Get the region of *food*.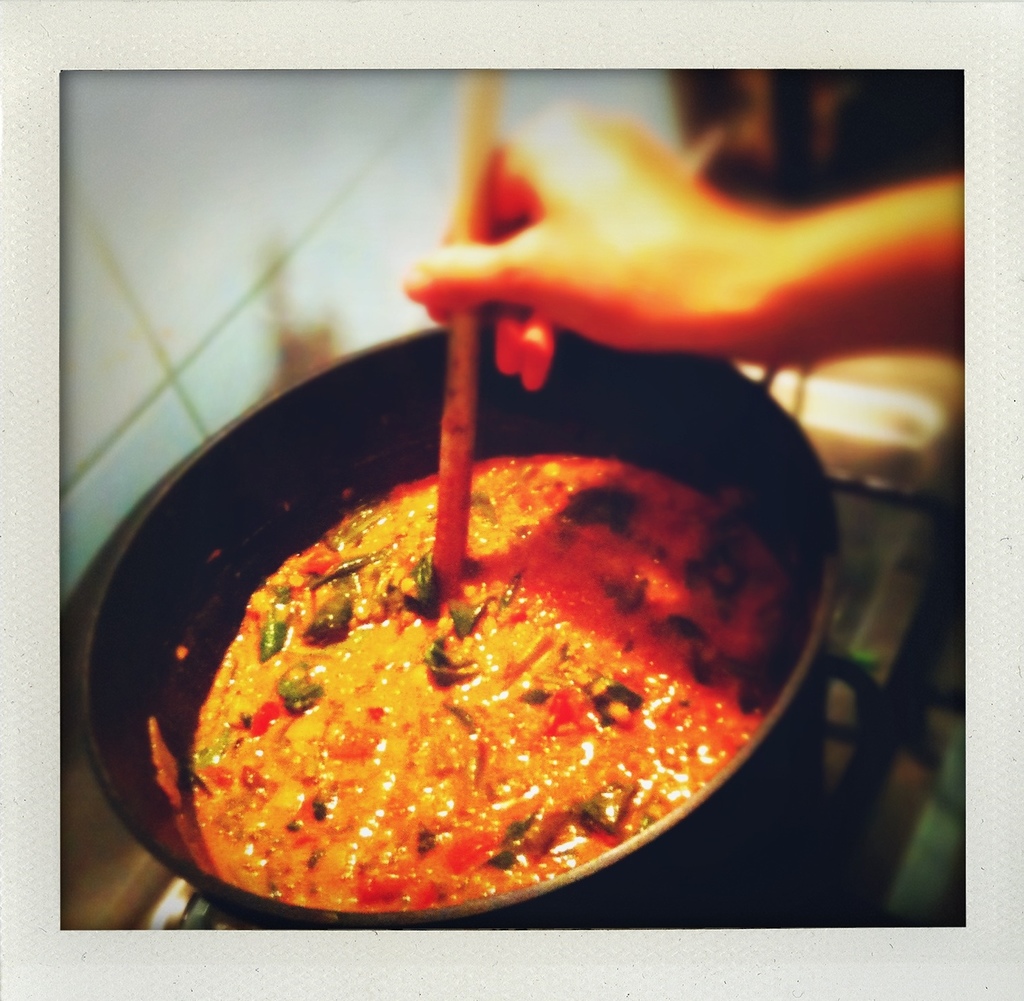
166, 388, 810, 940.
